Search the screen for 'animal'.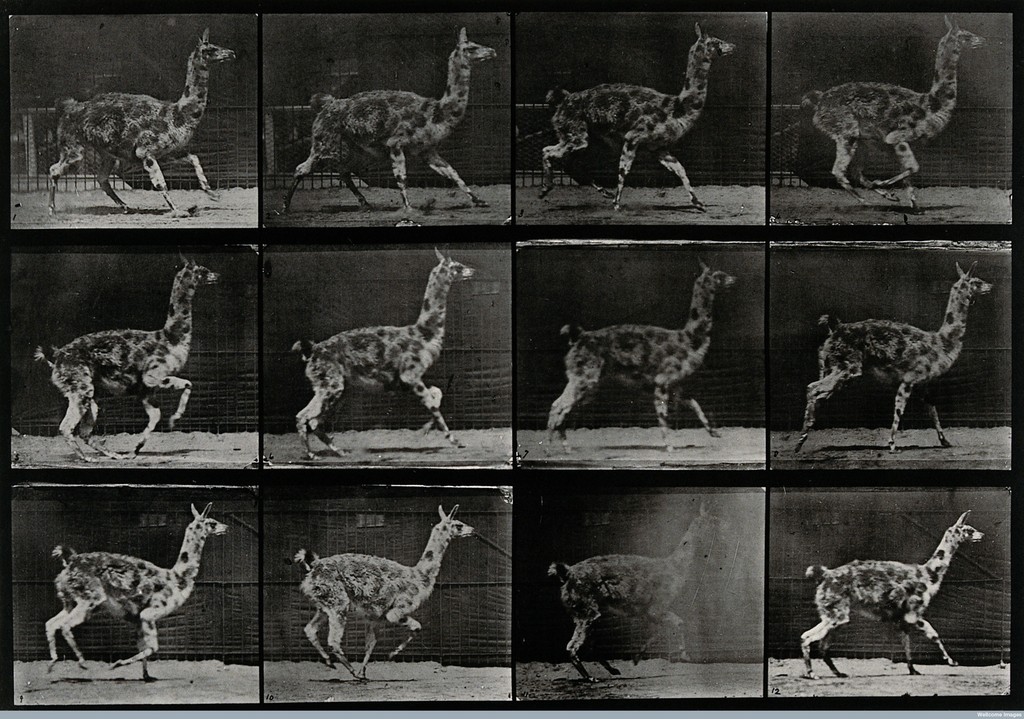
Found at pyautogui.locateOnScreen(50, 29, 242, 219).
